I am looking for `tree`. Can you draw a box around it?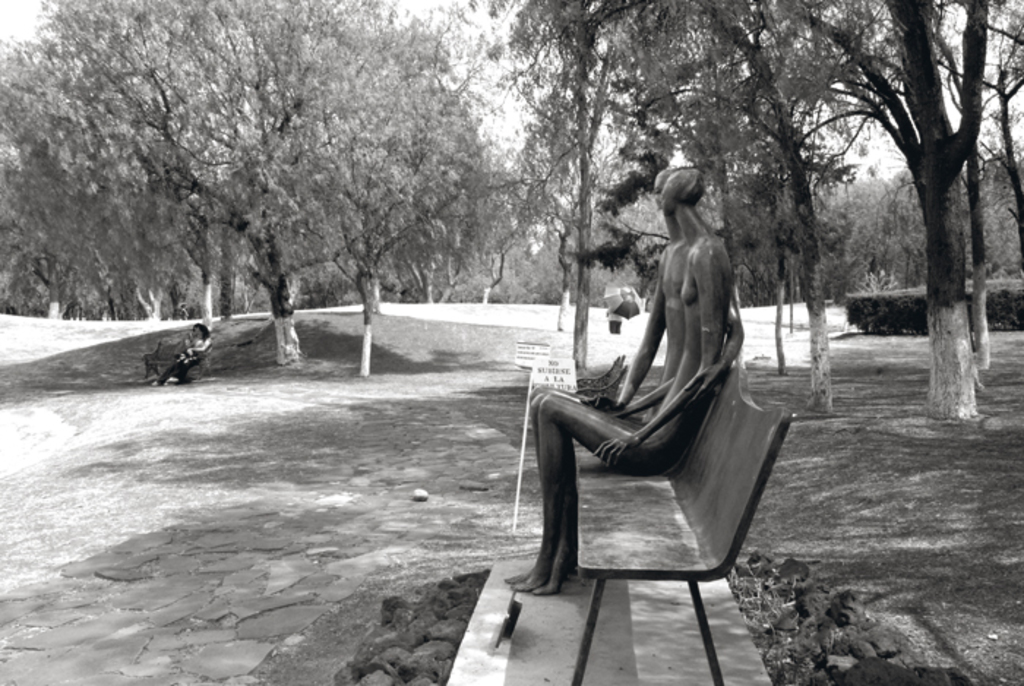
Sure, the bounding box is rect(247, 1, 505, 372).
